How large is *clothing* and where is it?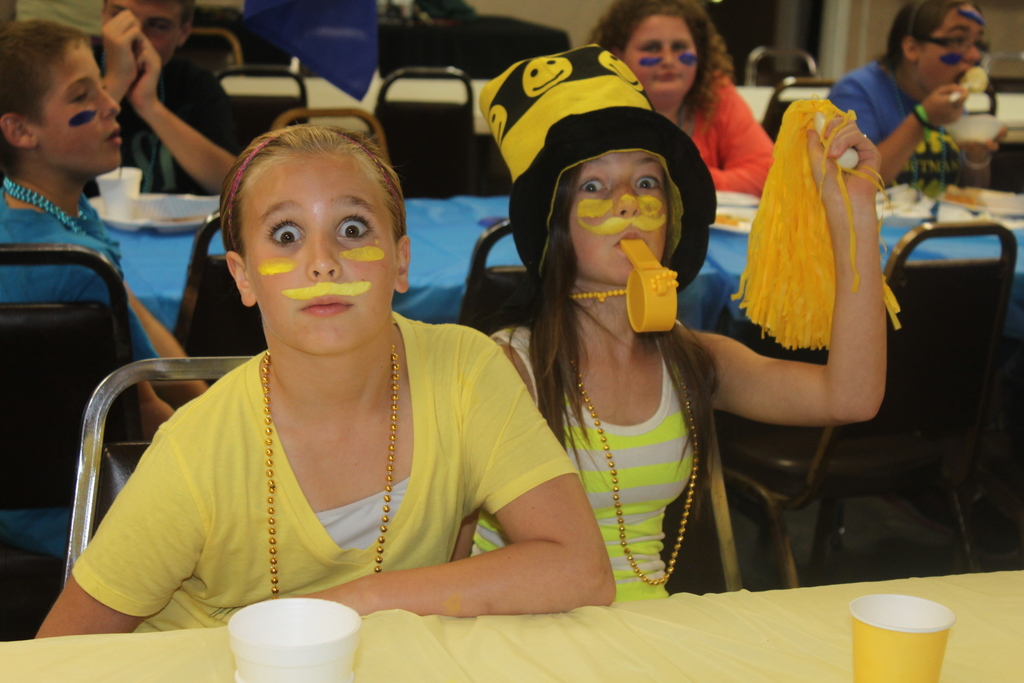
Bounding box: crop(72, 312, 578, 635).
